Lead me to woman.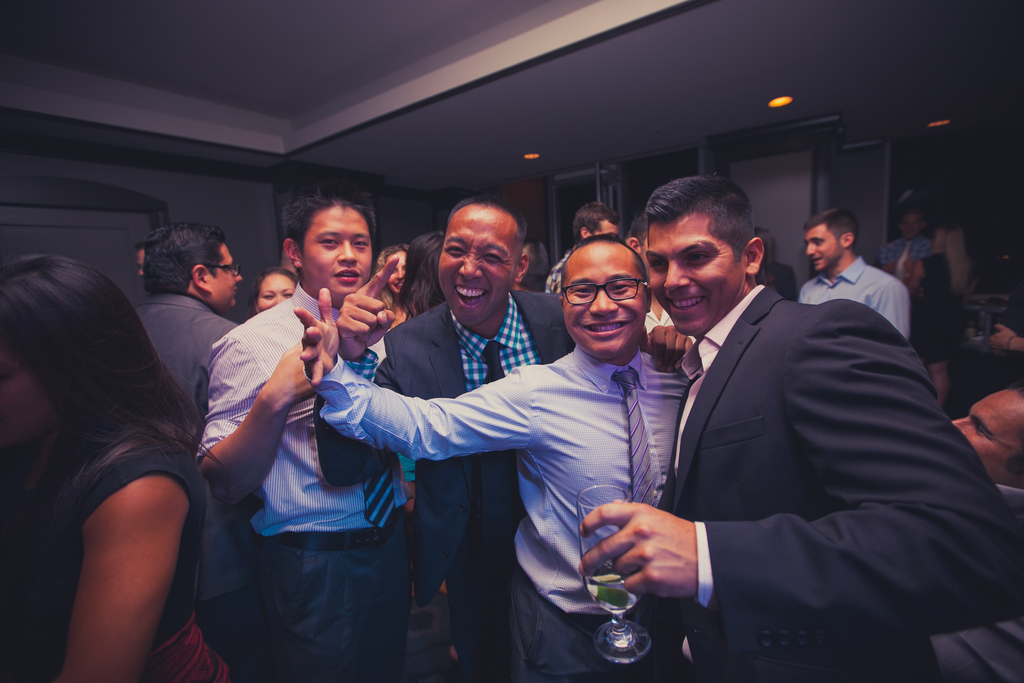
Lead to l=2, t=216, r=235, b=681.
